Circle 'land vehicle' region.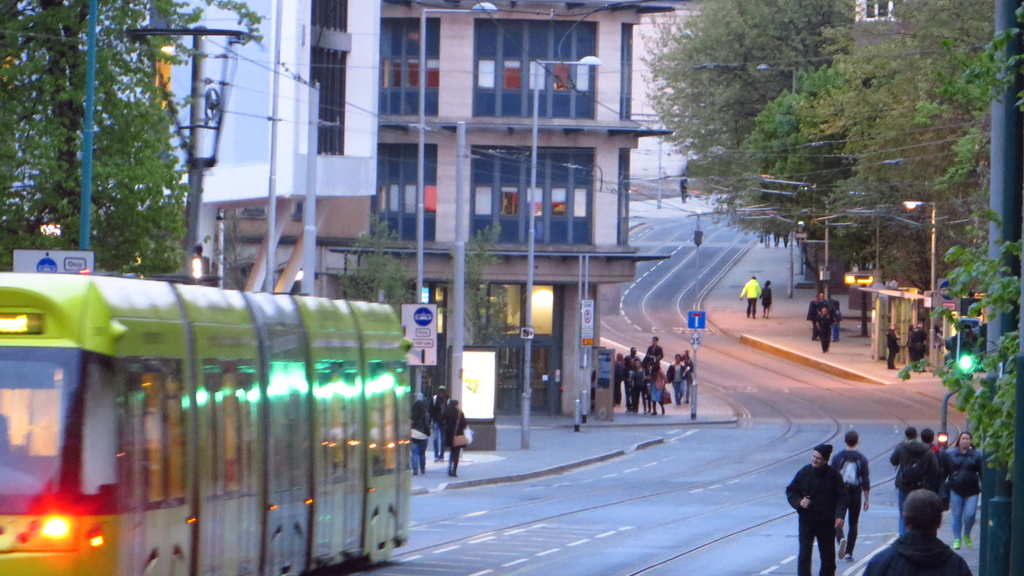
Region: BBox(0, 271, 414, 575).
